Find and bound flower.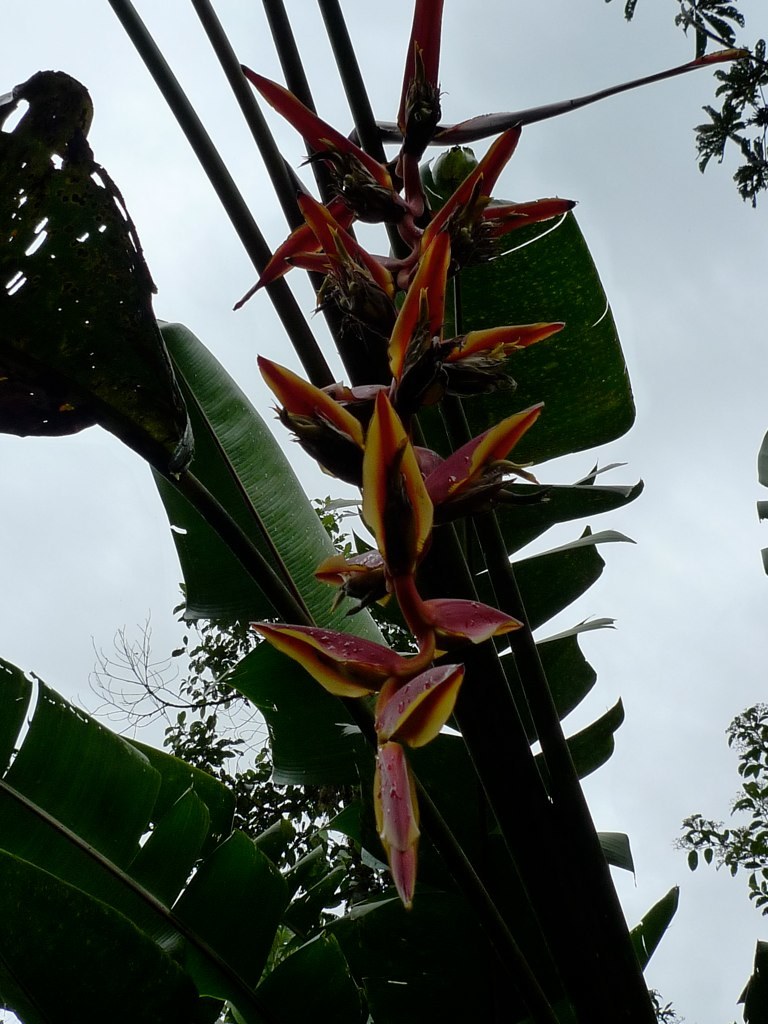
Bound: 216, 531, 537, 860.
